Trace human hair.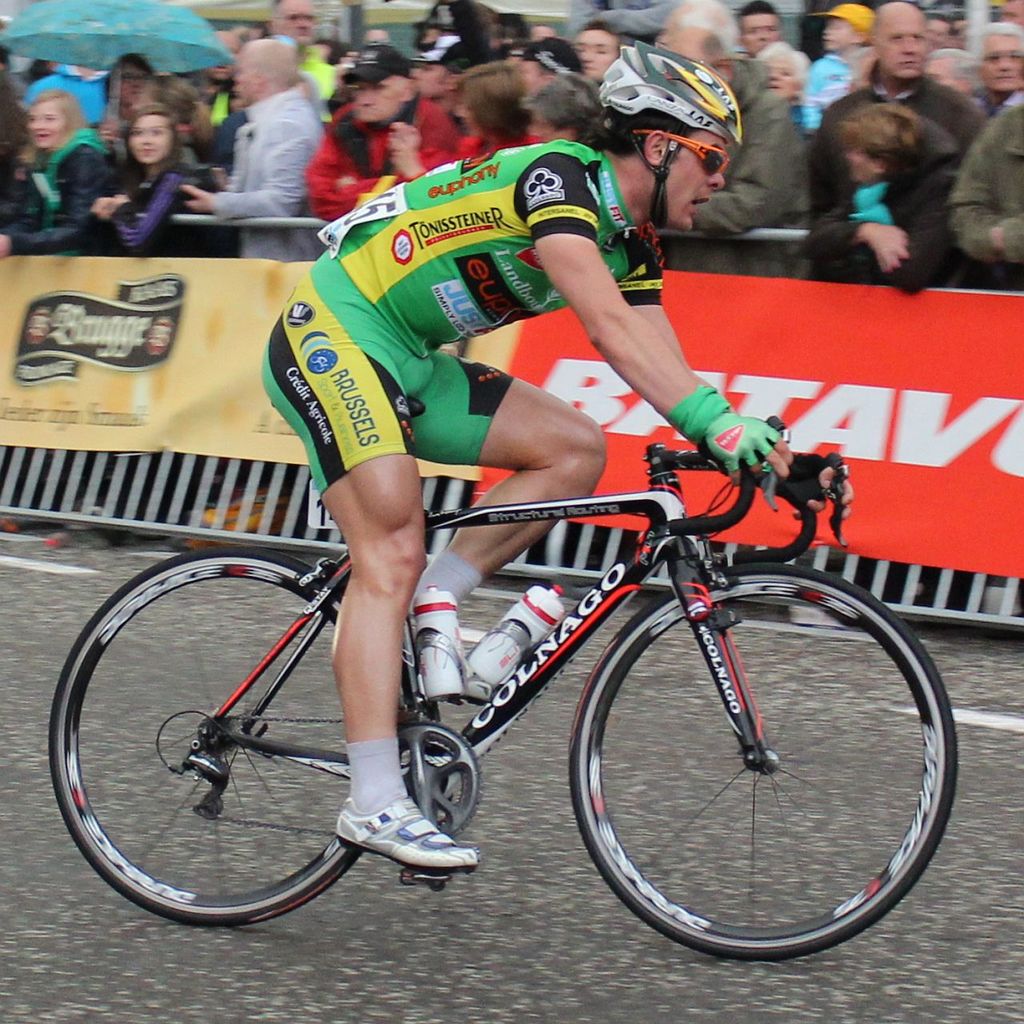
Traced to box=[929, 46, 986, 96].
